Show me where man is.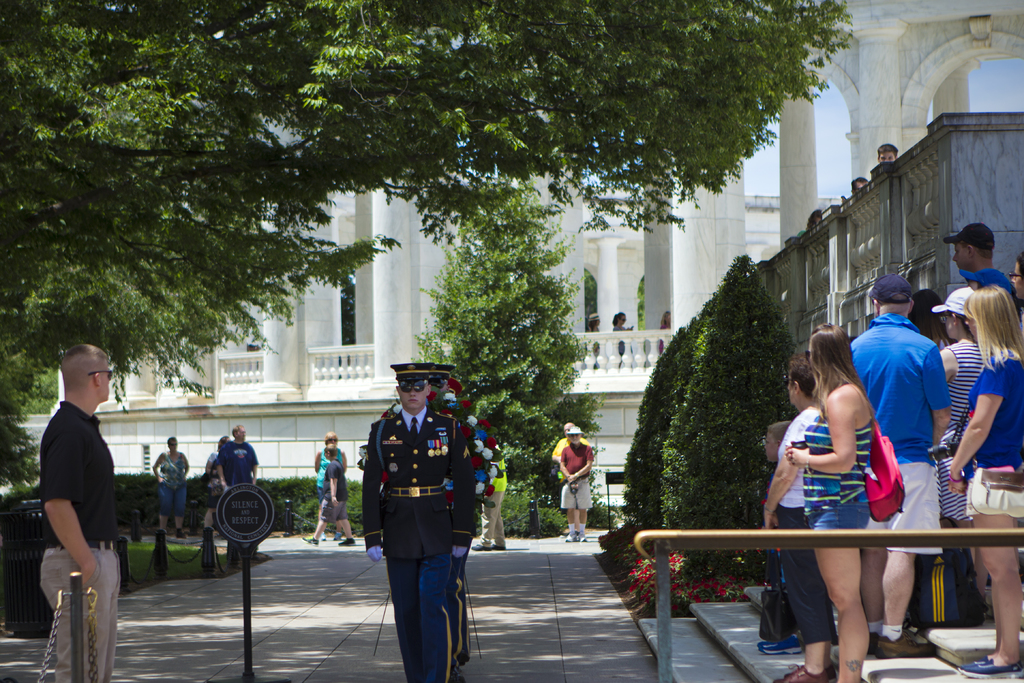
man is at pyautogui.locateOnScreen(26, 342, 129, 659).
